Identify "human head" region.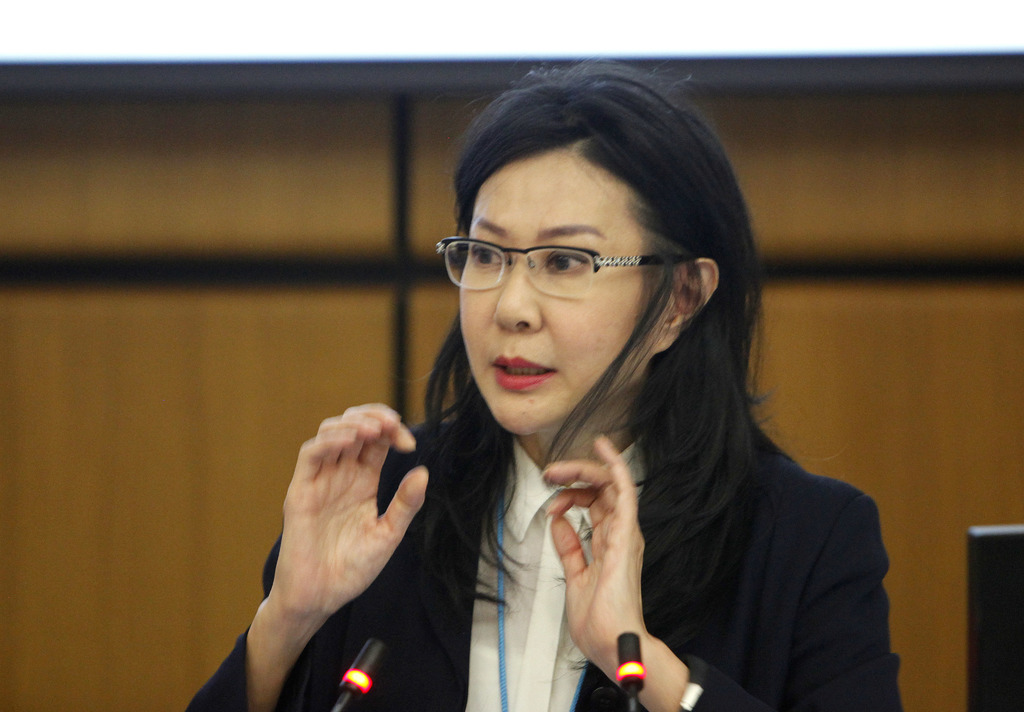
Region: l=429, t=80, r=726, b=419.
